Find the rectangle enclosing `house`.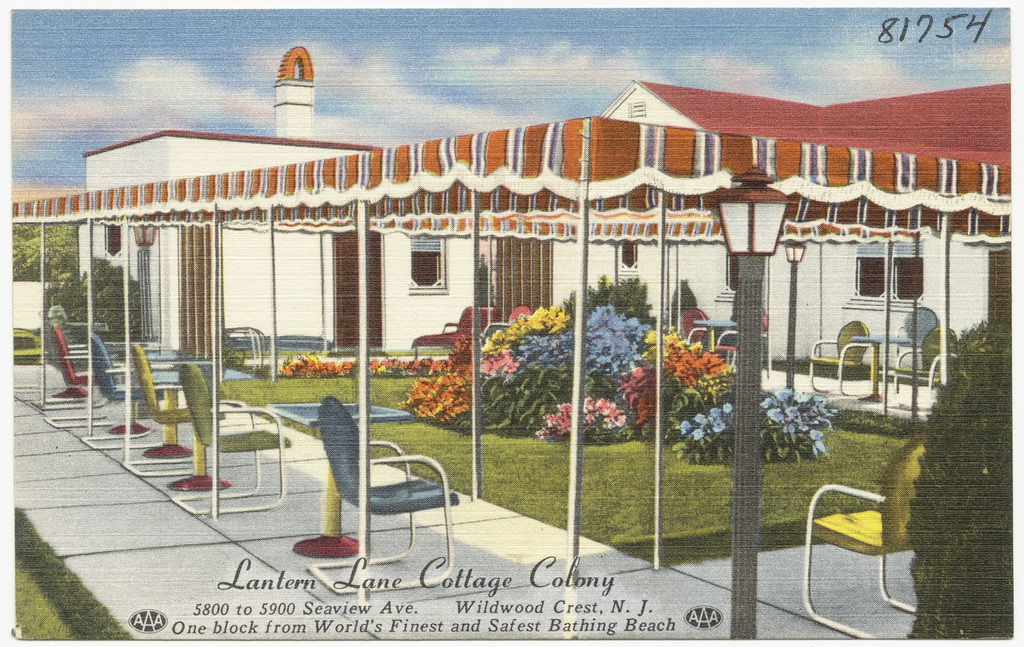
(81, 42, 1013, 349).
